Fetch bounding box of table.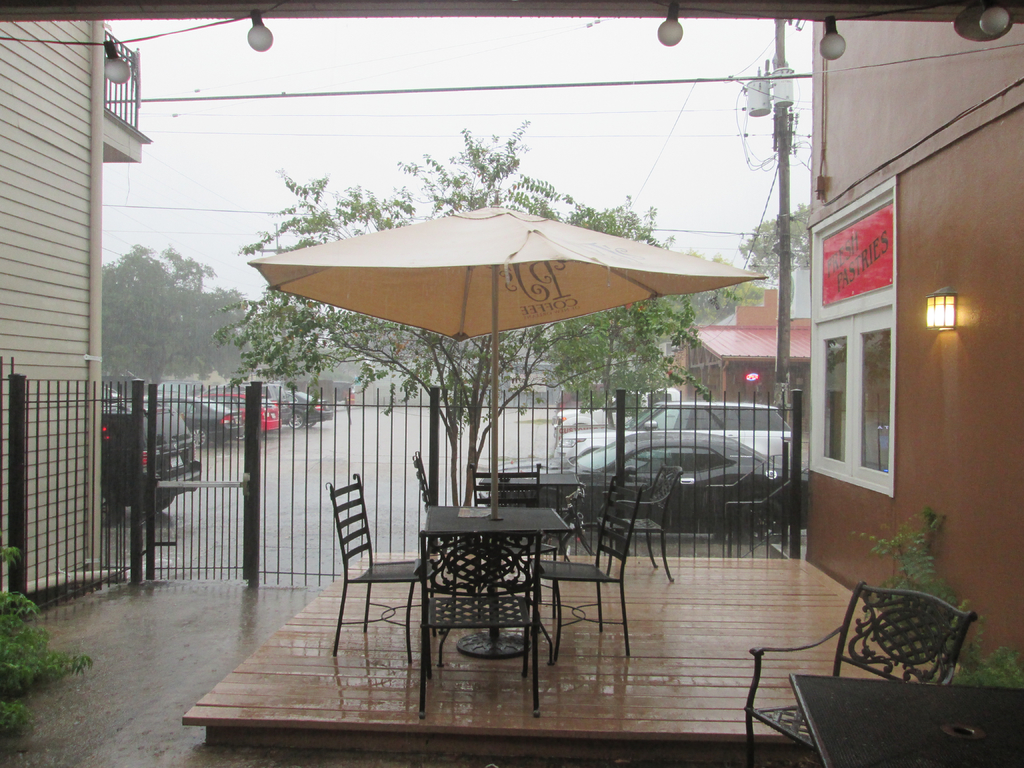
Bbox: bbox=[408, 494, 581, 676].
